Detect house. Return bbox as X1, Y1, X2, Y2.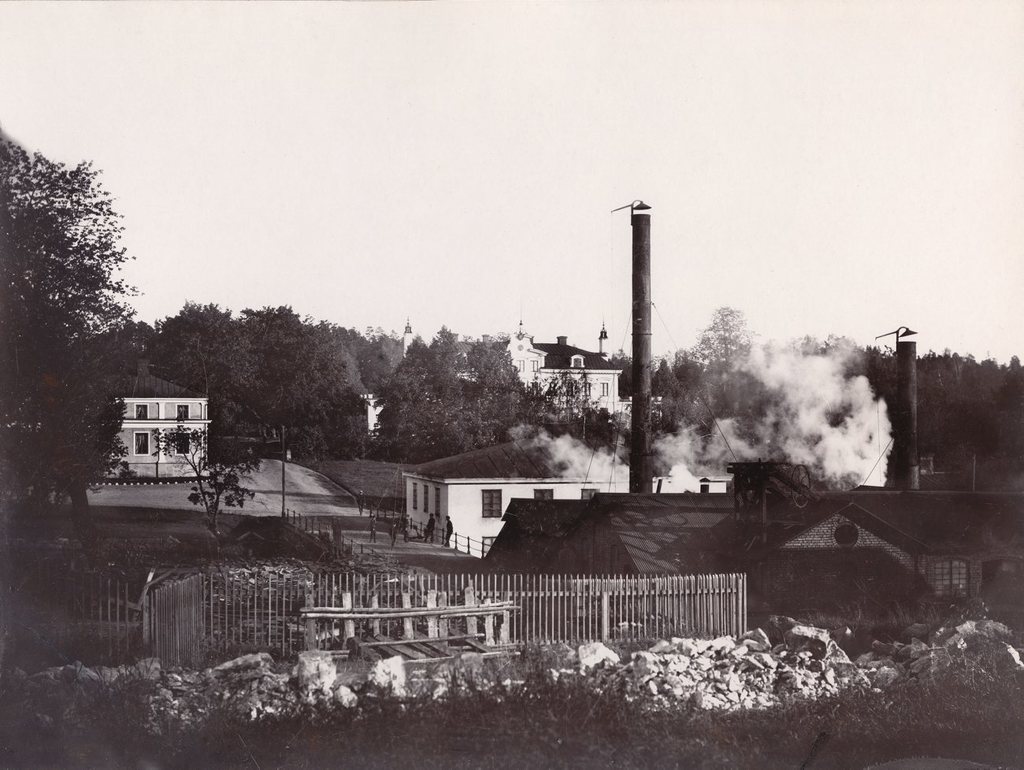
756, 479, 1023, 644.
